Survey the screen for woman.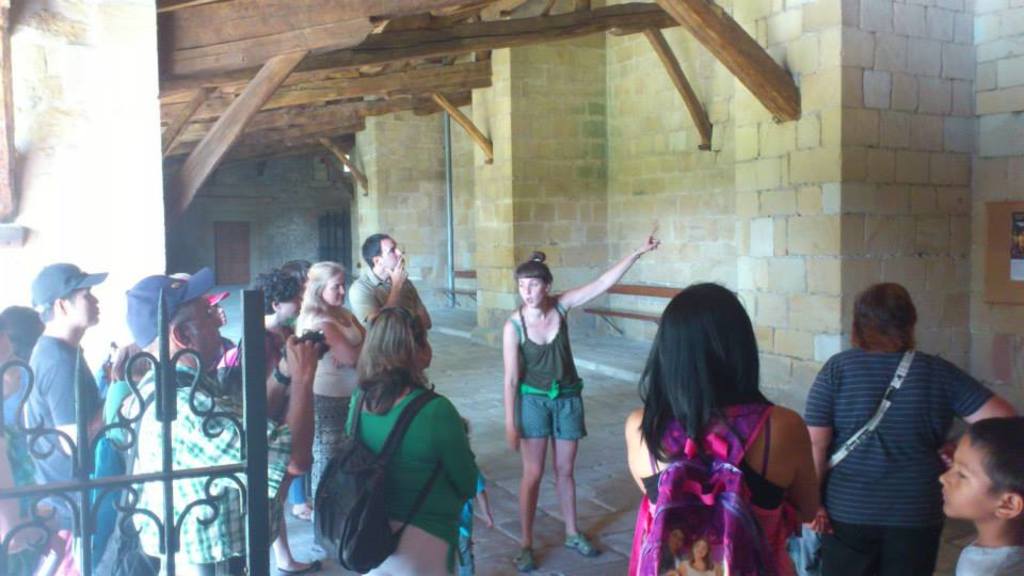
Survey found: box=[288, 258, 372, 492].
